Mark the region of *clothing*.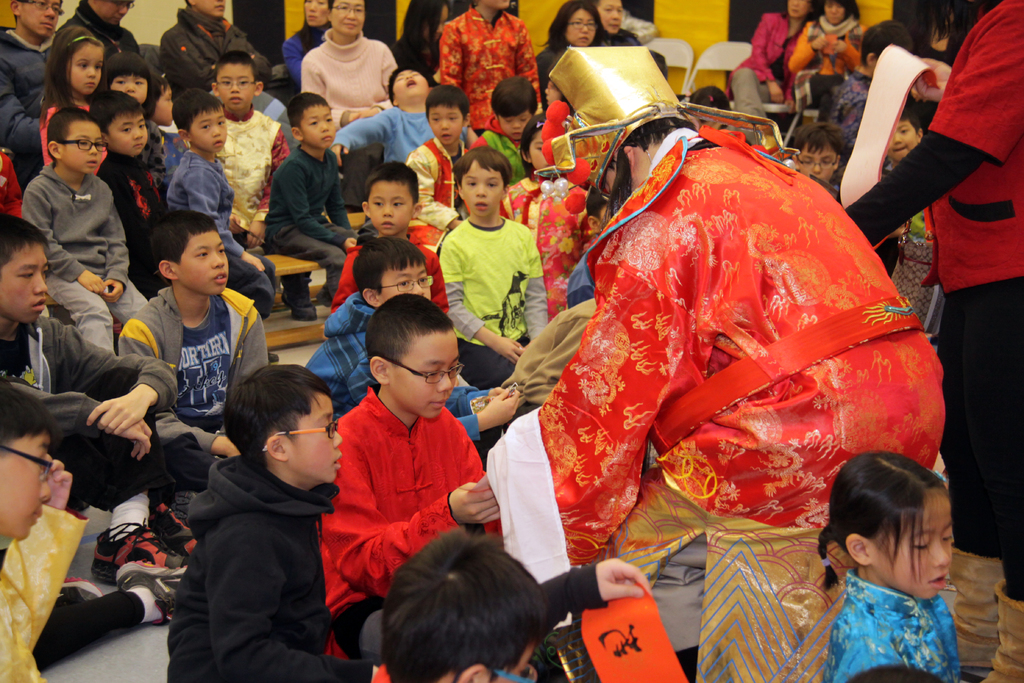
Region: x1=0 y1=323 x2=212 y2=543.
